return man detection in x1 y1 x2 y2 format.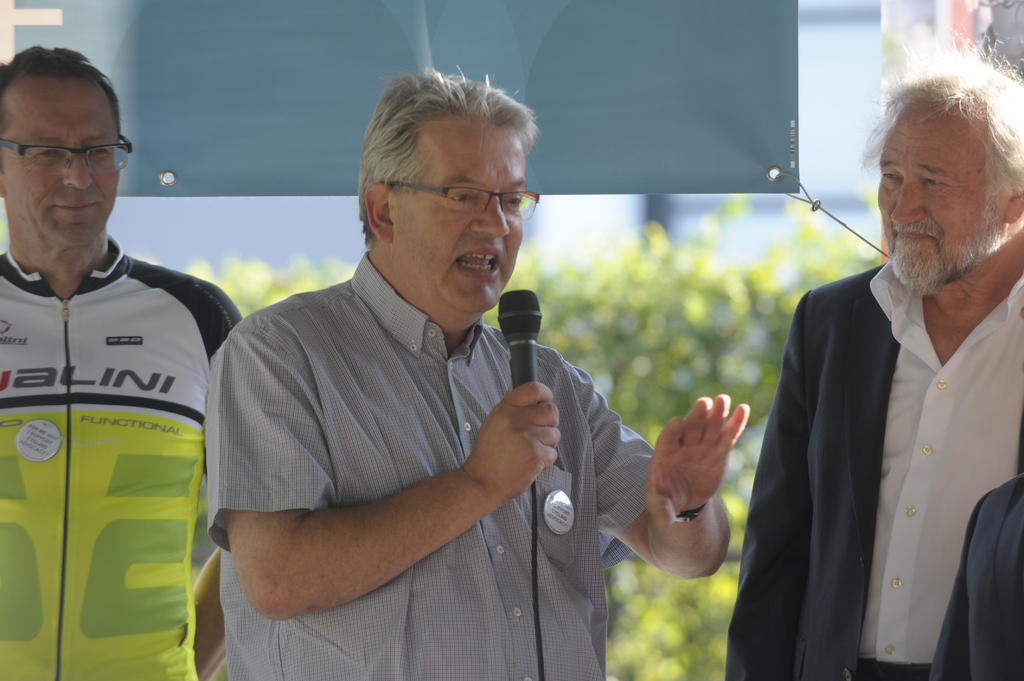
723 36 1023 680.
